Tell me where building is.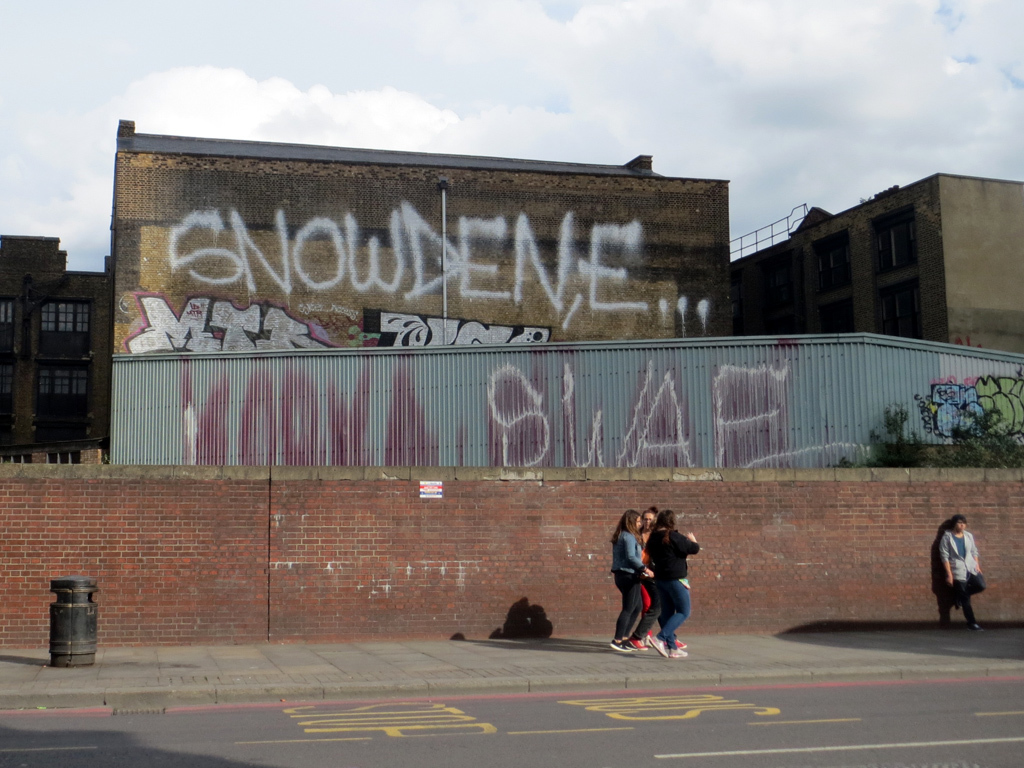
building is at l=113, t=116, r=729, b=354.
